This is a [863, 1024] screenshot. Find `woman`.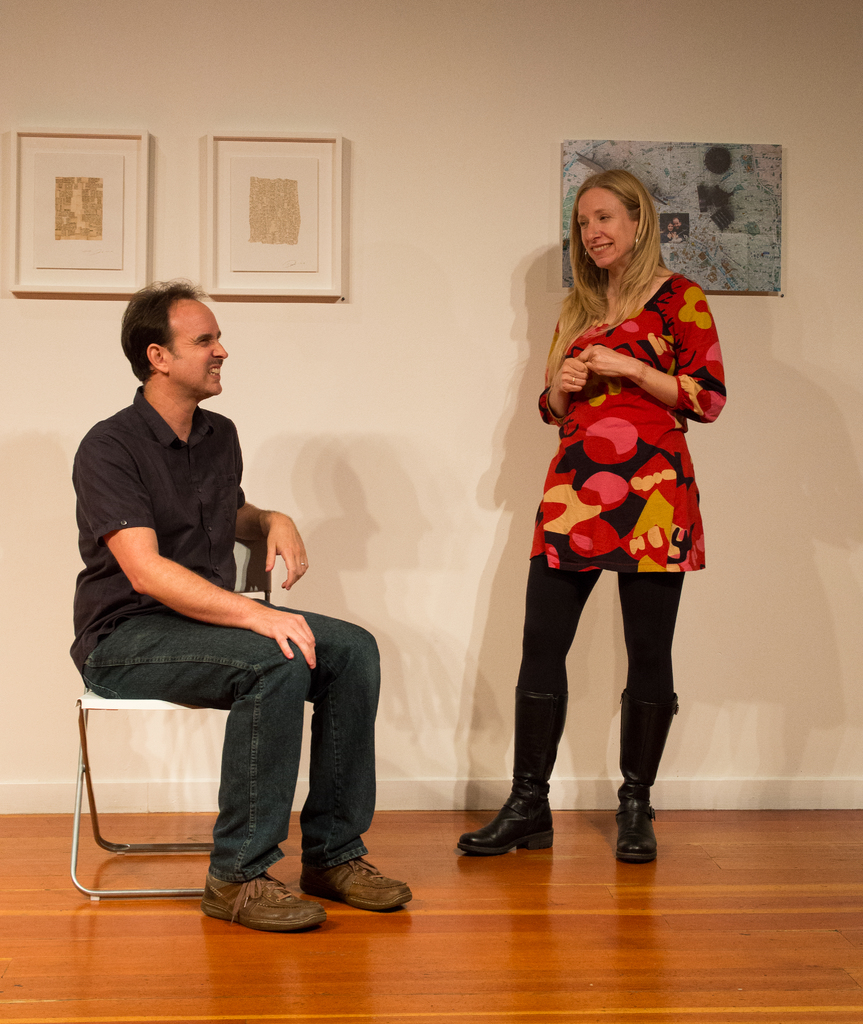
Bounding box: pyautogui.locateOnScreen(485, 182, 734, 814).
